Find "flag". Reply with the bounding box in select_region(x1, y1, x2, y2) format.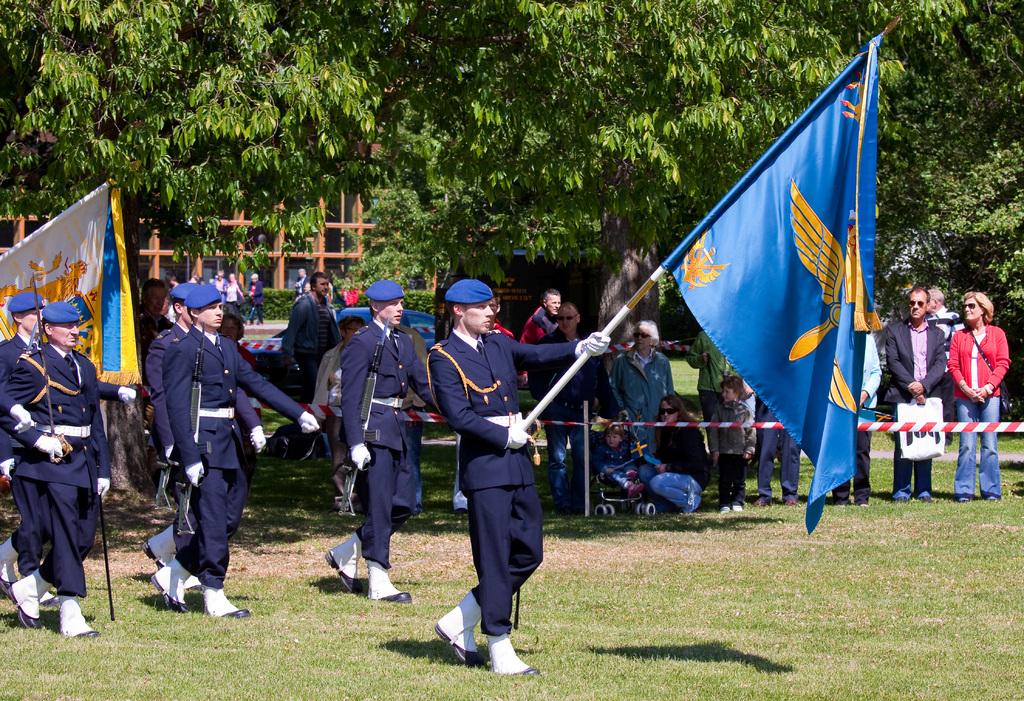
select_region(637, 26, 860, 477).
